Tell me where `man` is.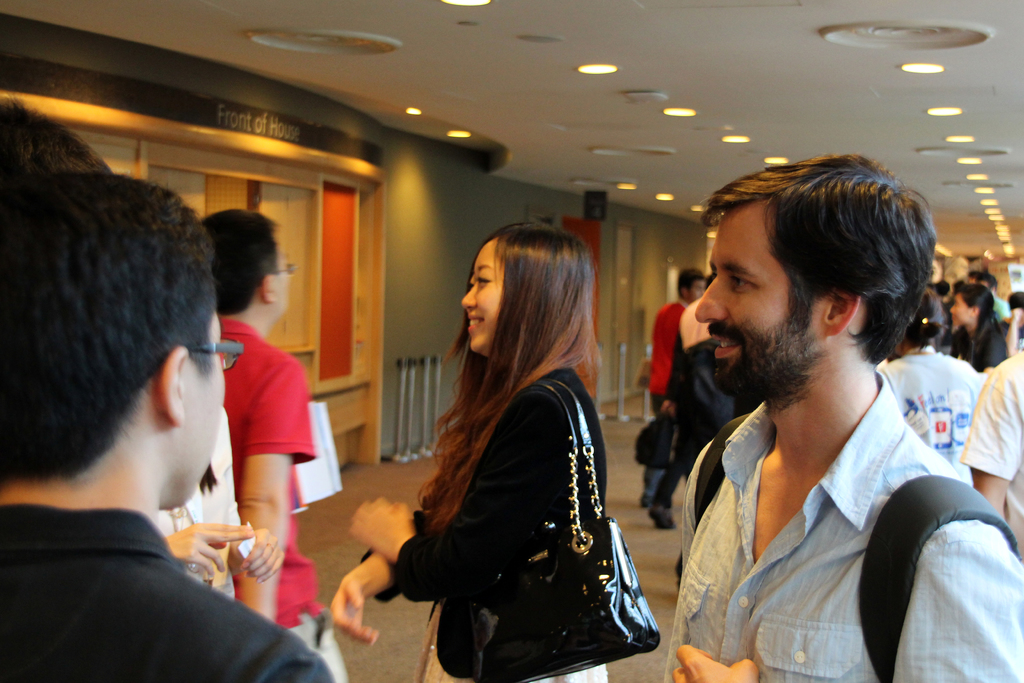
`man` is at (199,210,350,682).
